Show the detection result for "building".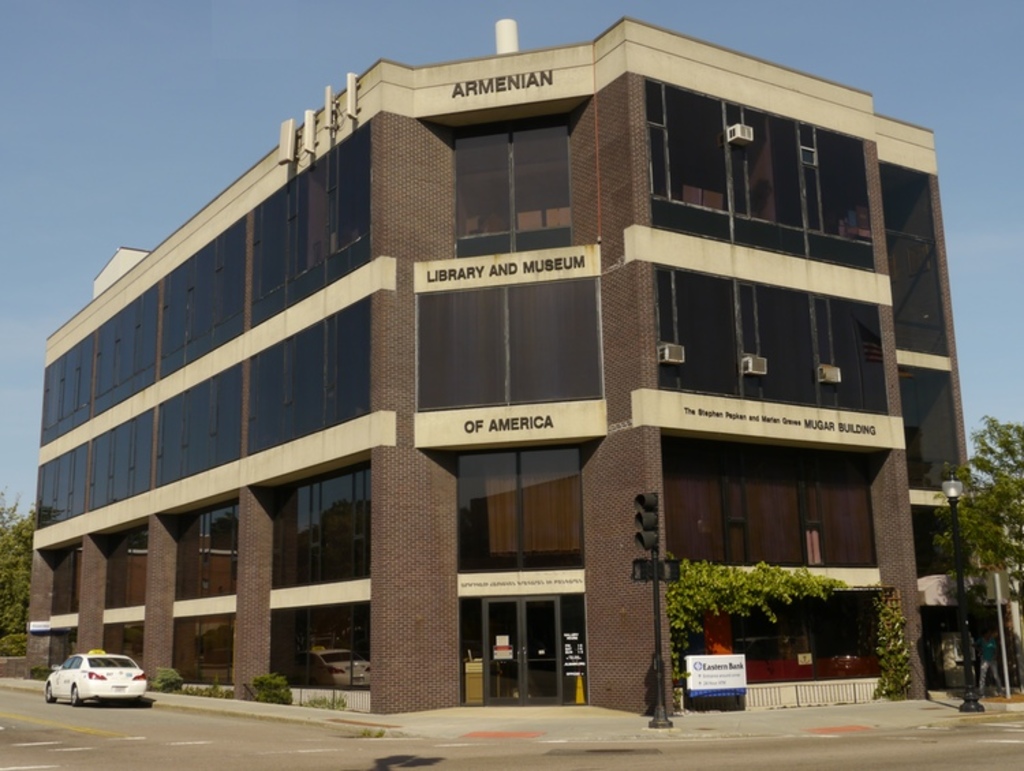
(left=19, top=16, right=982, bottom=700).
